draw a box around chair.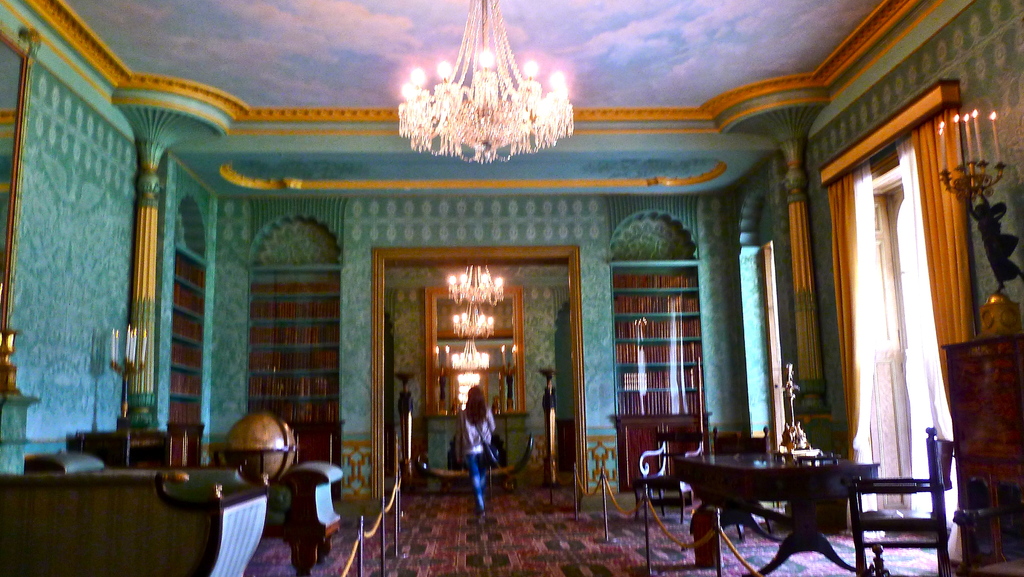
(x1=630, y1=434, x2=715, y2=513).
